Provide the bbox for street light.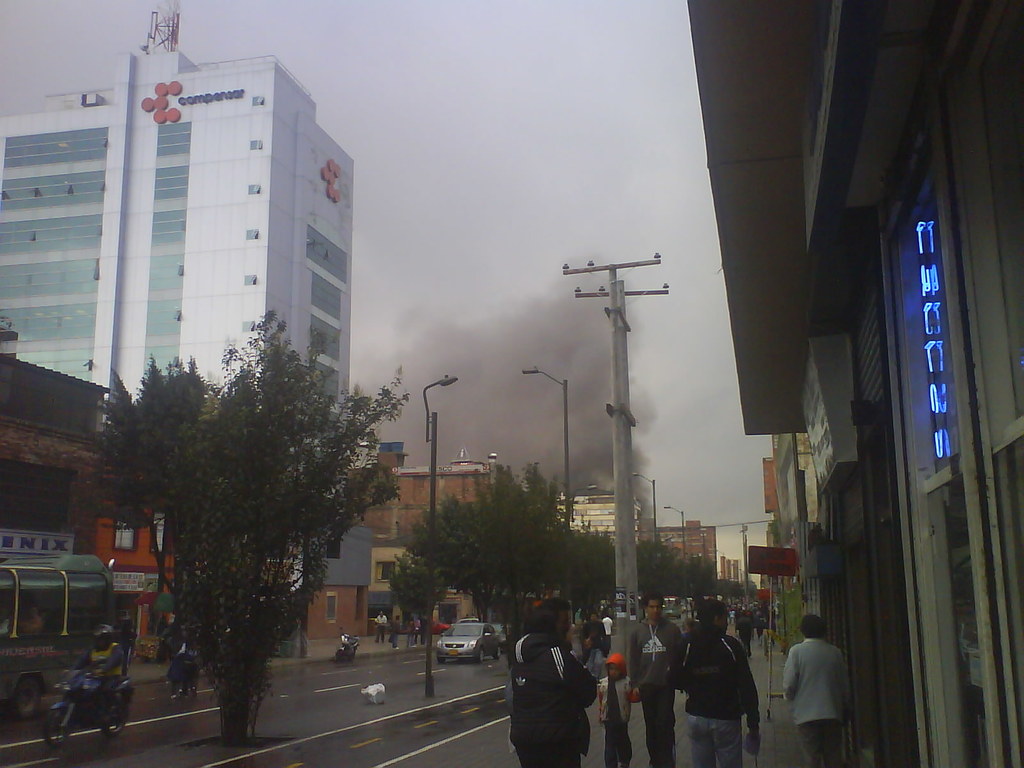
627 470 659 541.
